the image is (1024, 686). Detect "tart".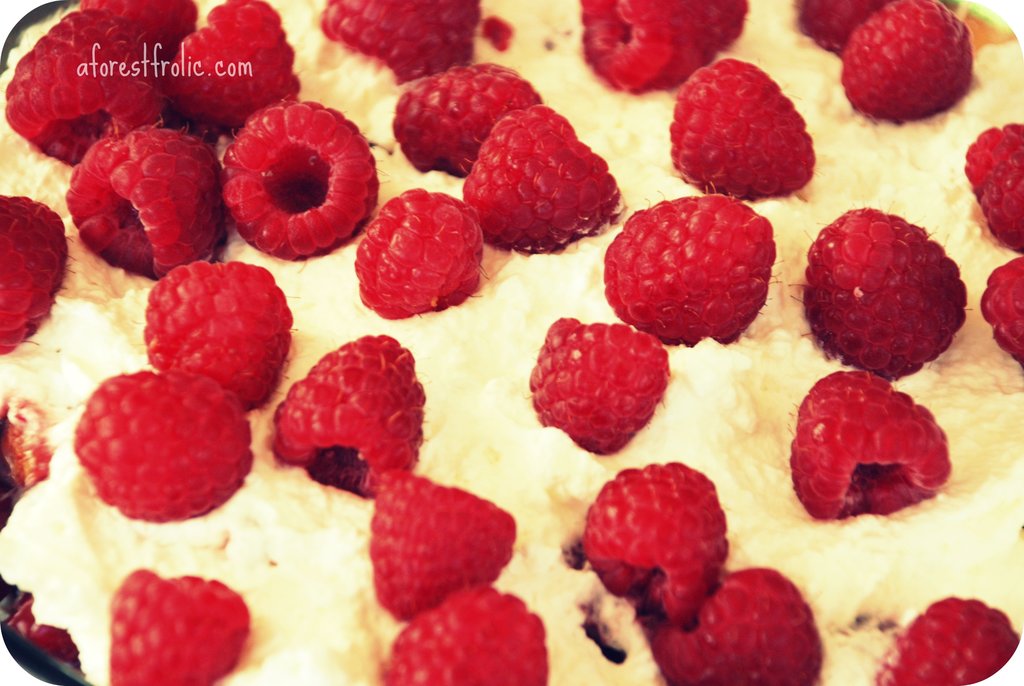
Detection: <region>0, 0, 1023, 685</region>.
